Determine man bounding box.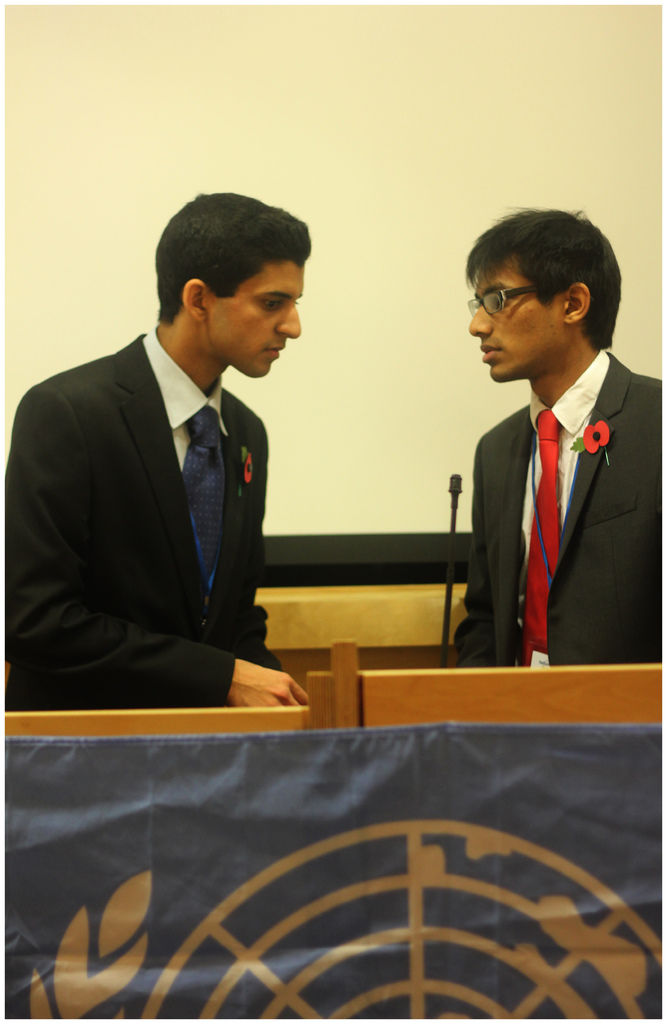
Determined: <box>458,207,664,675</box>.
